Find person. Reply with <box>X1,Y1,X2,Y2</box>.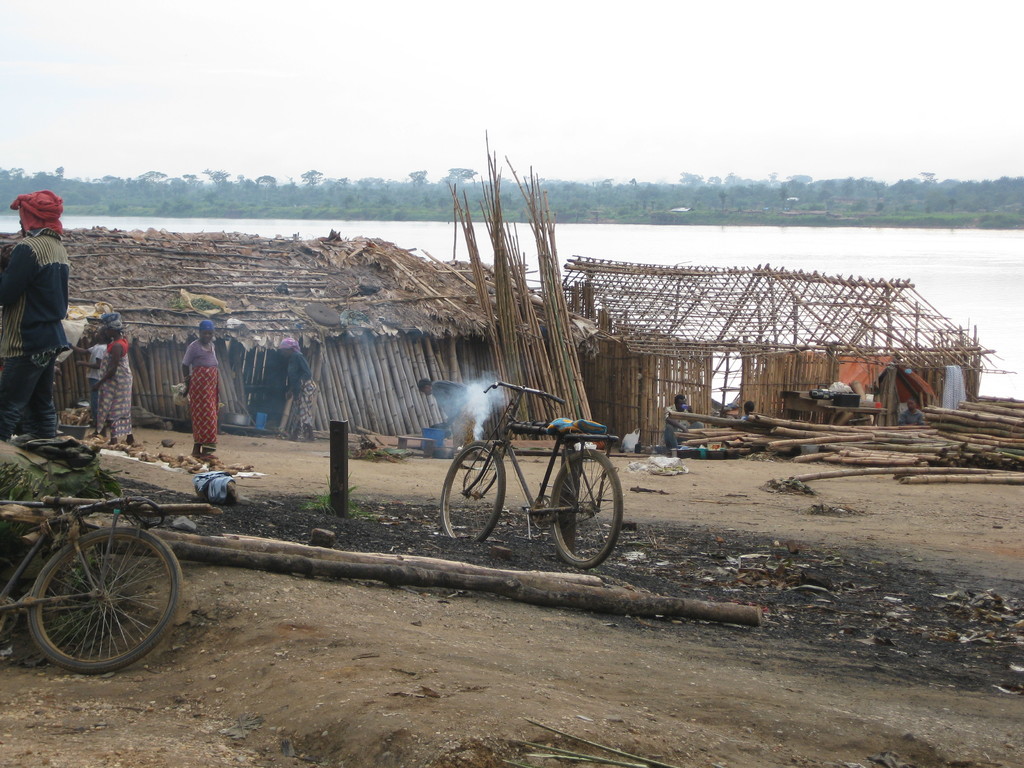
<box>87,318,134,451</box>.
